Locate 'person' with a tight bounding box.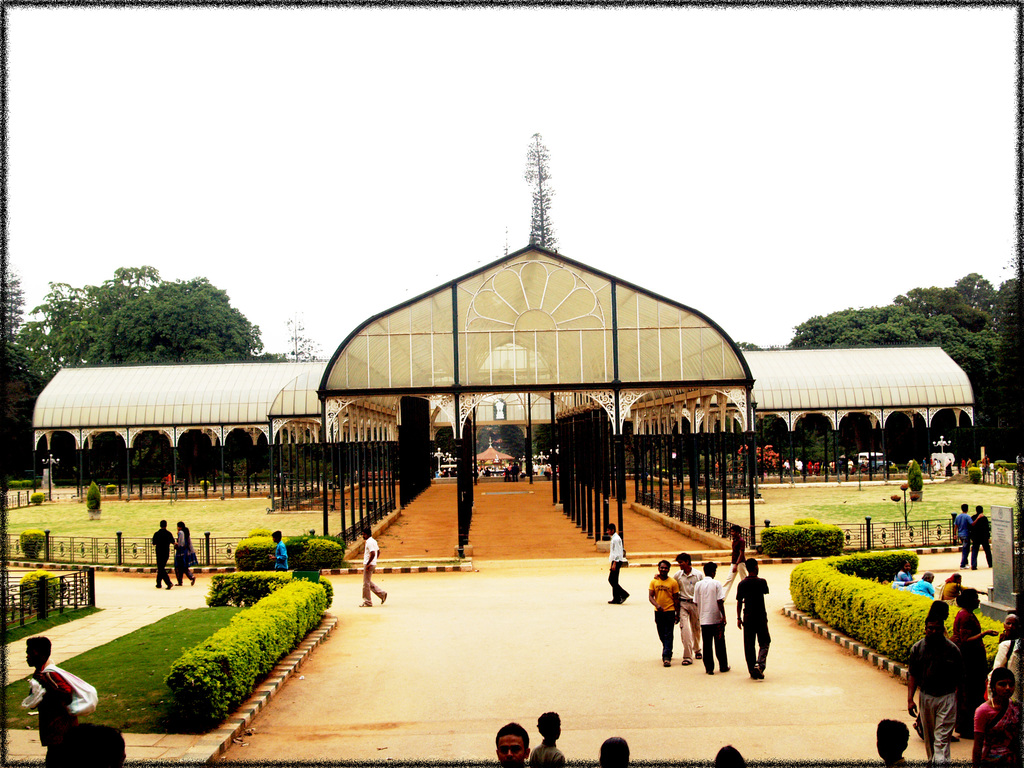
(966,667,1023,767).
